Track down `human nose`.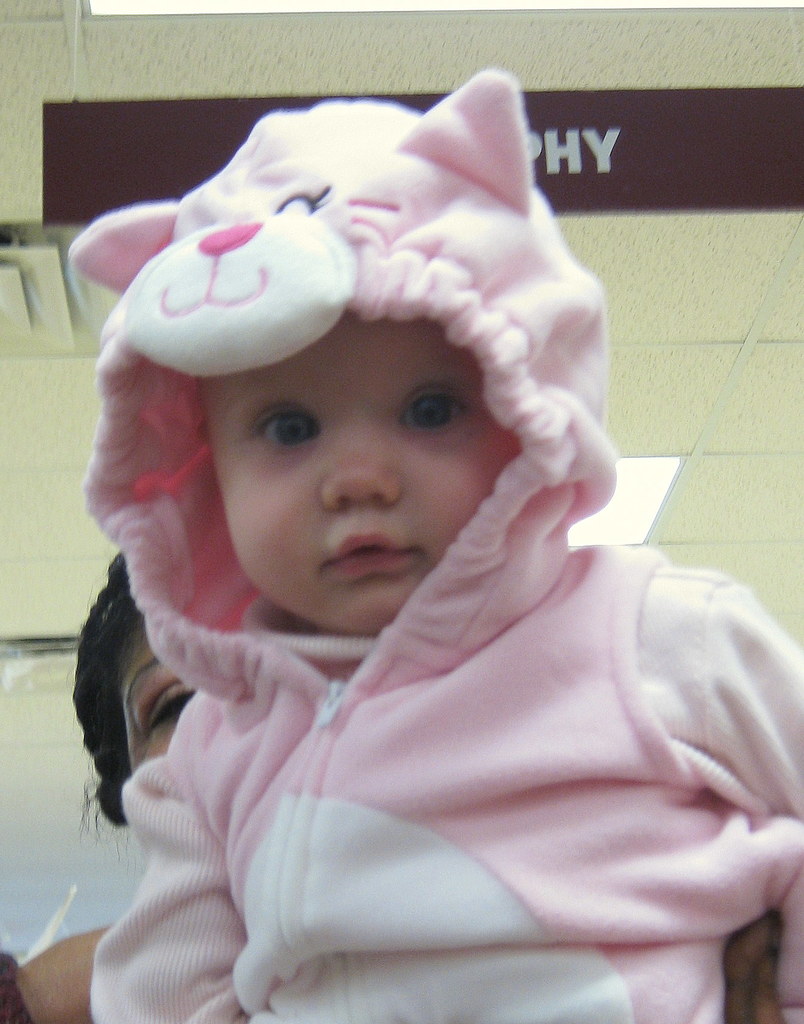
Tracked to {"left": 321, "top": 410, "right": 405, "bottom": 517}.
